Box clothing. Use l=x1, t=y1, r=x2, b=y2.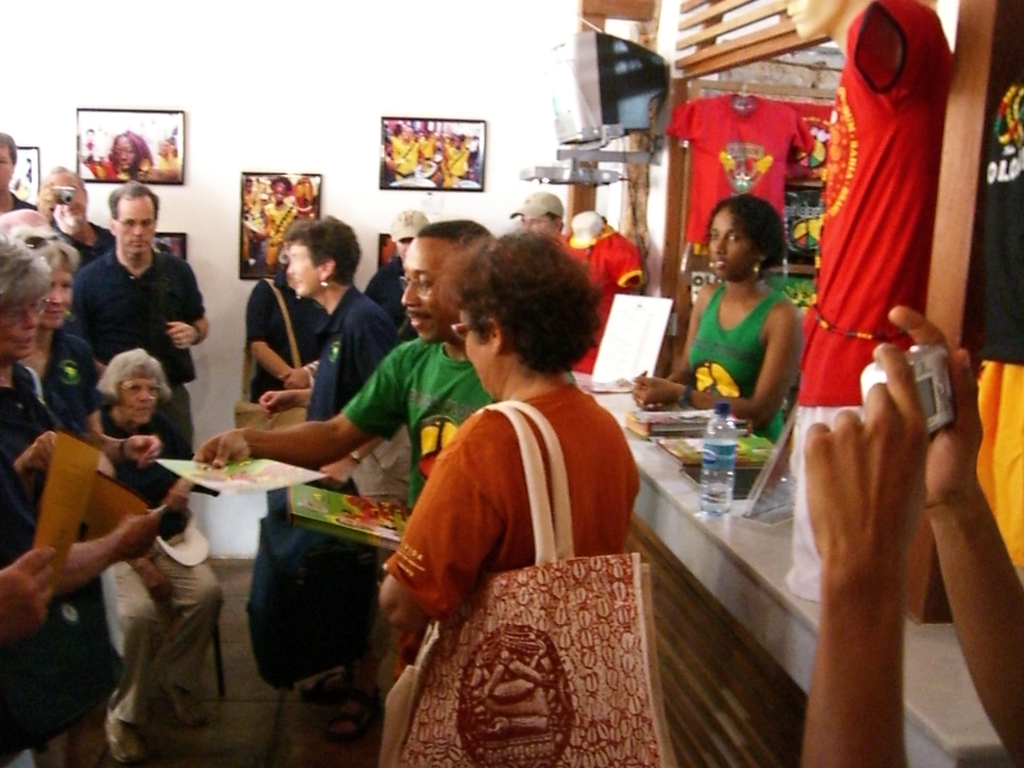
l=558, t=223, r=645, b=376.
